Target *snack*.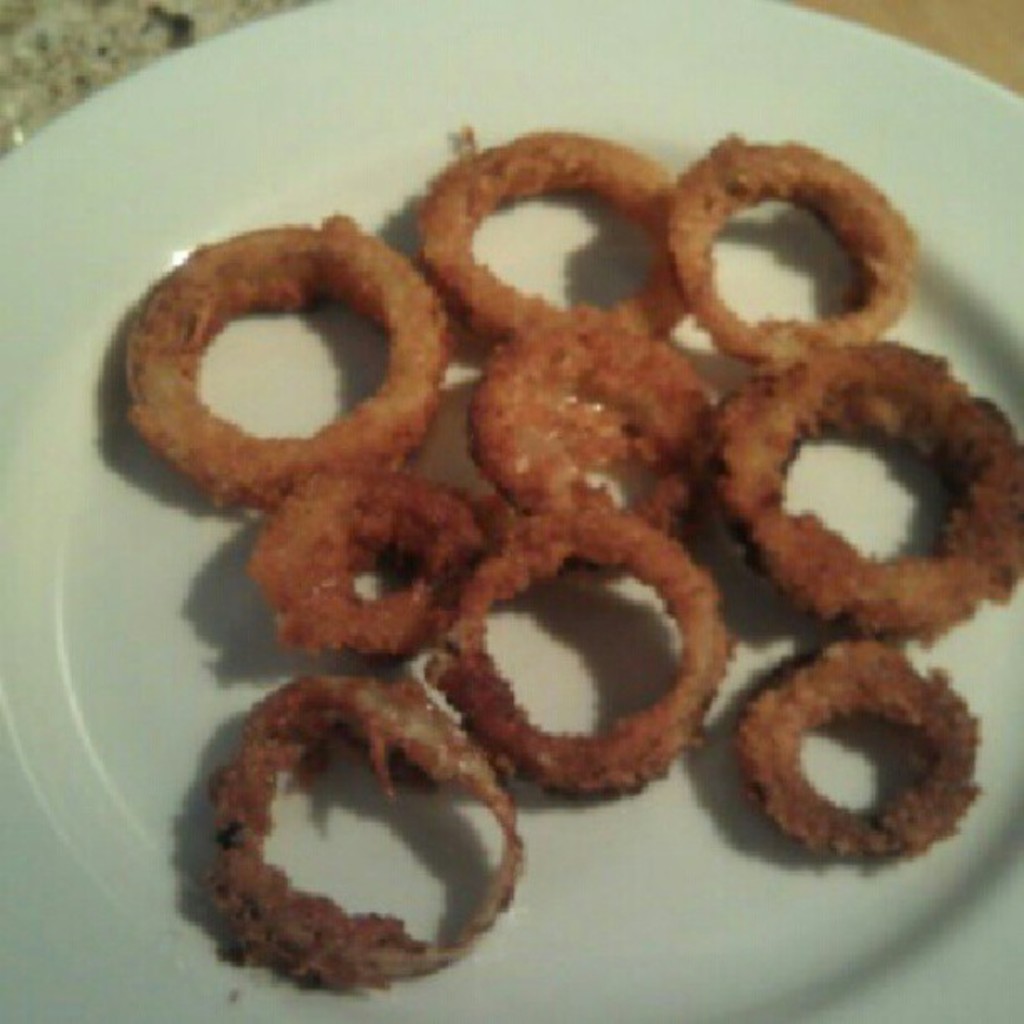
Target region: crop(472, 316, 735, 542).
